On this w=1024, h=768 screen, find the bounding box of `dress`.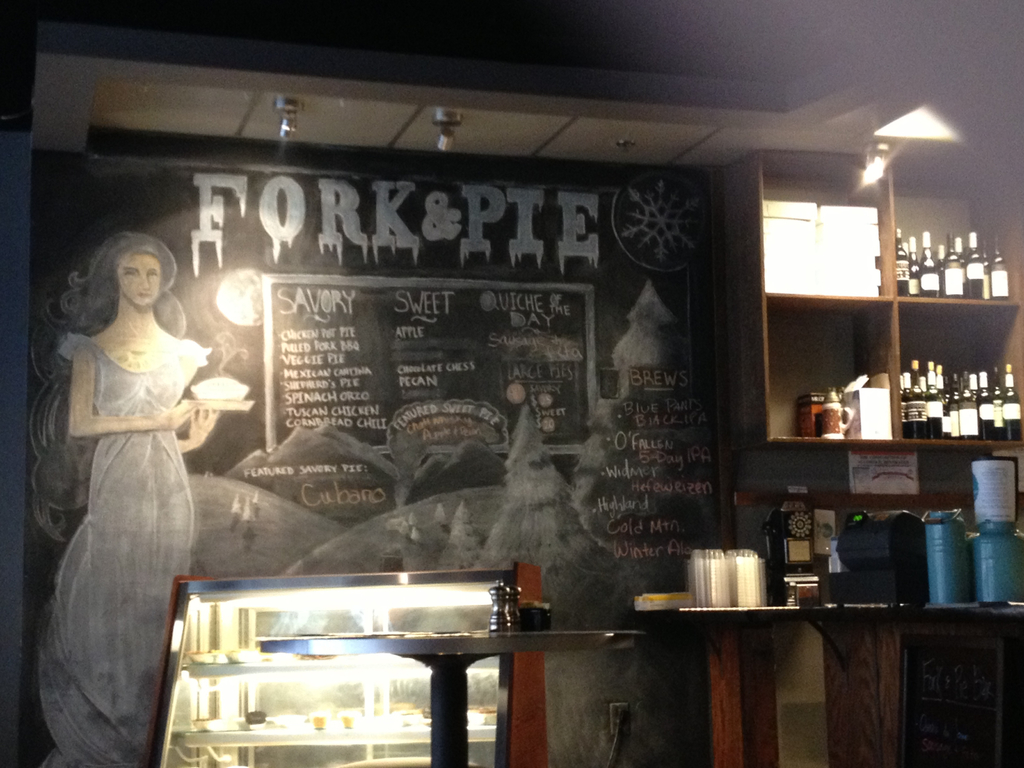
Bounding box: pyautogui.locateOnScreen(34, 332, 212, 767).
